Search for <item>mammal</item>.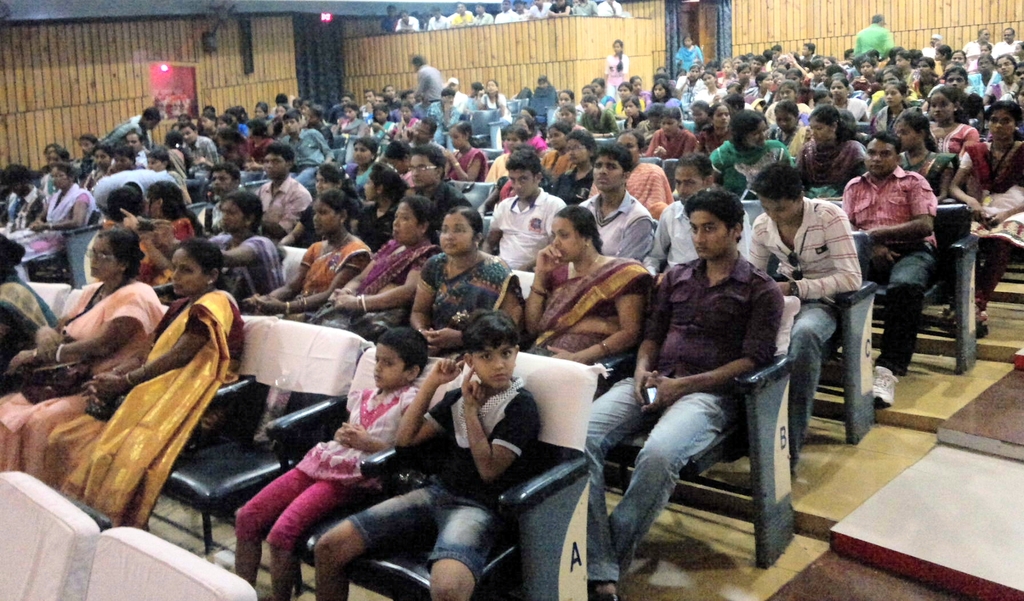
Found at Rect(245, 188, 369, 316).
